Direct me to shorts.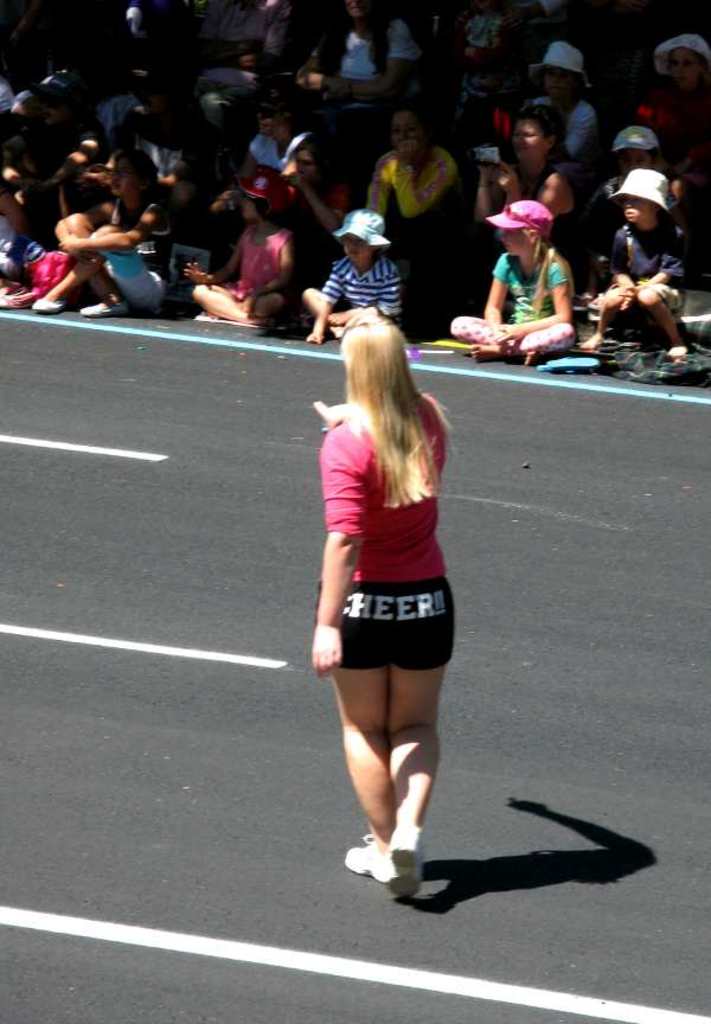
Direction: 325/600/460/664.
